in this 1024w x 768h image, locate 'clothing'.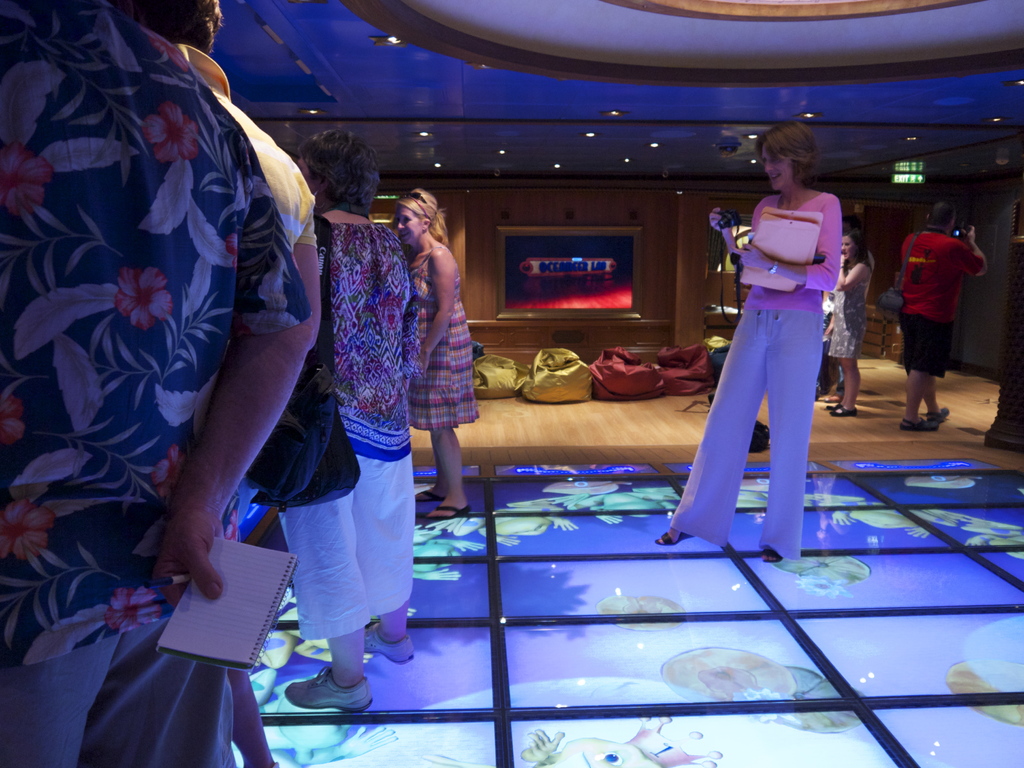
Bounding box: 247, 318, 372, 636.
